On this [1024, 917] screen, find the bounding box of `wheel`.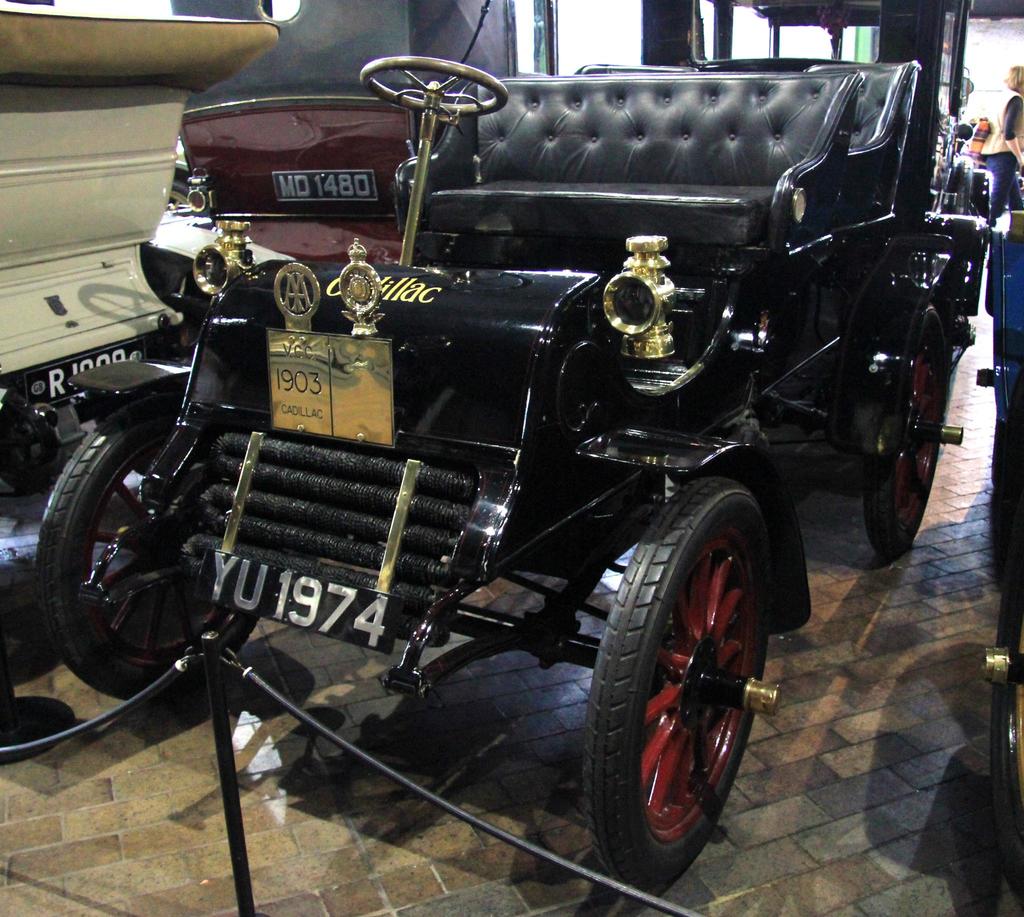
Bounding box: <region>868, 304, 965, 563</region>.
